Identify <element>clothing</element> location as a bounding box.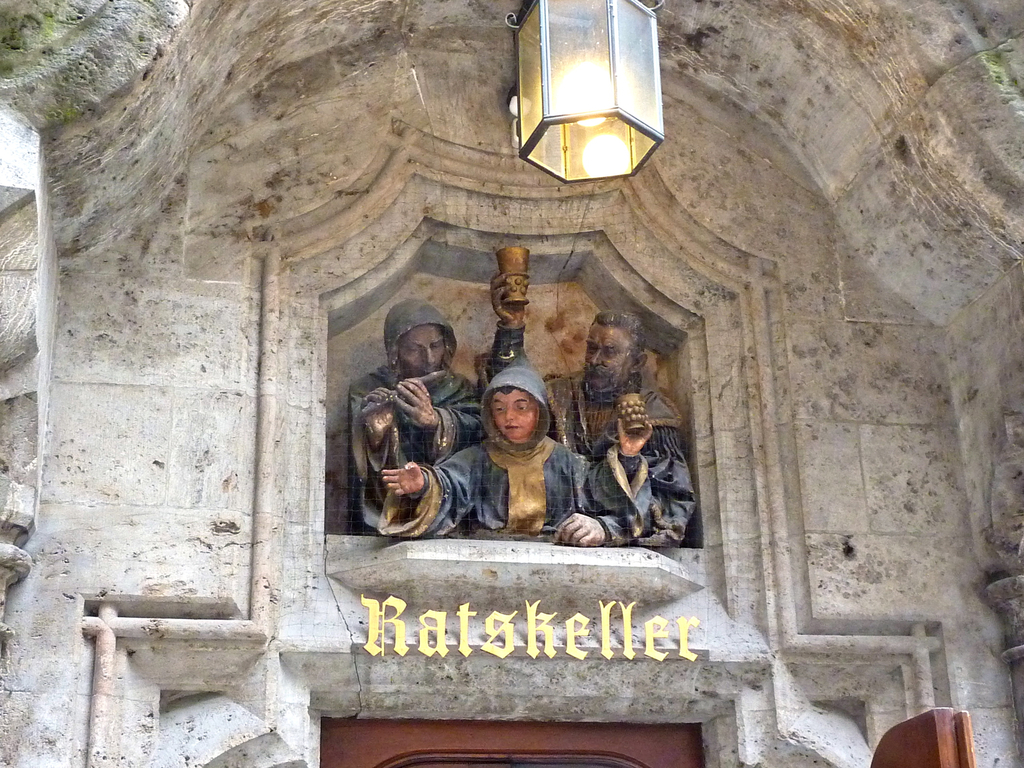
x1=348 y1=307 x2=477 y2=542.
